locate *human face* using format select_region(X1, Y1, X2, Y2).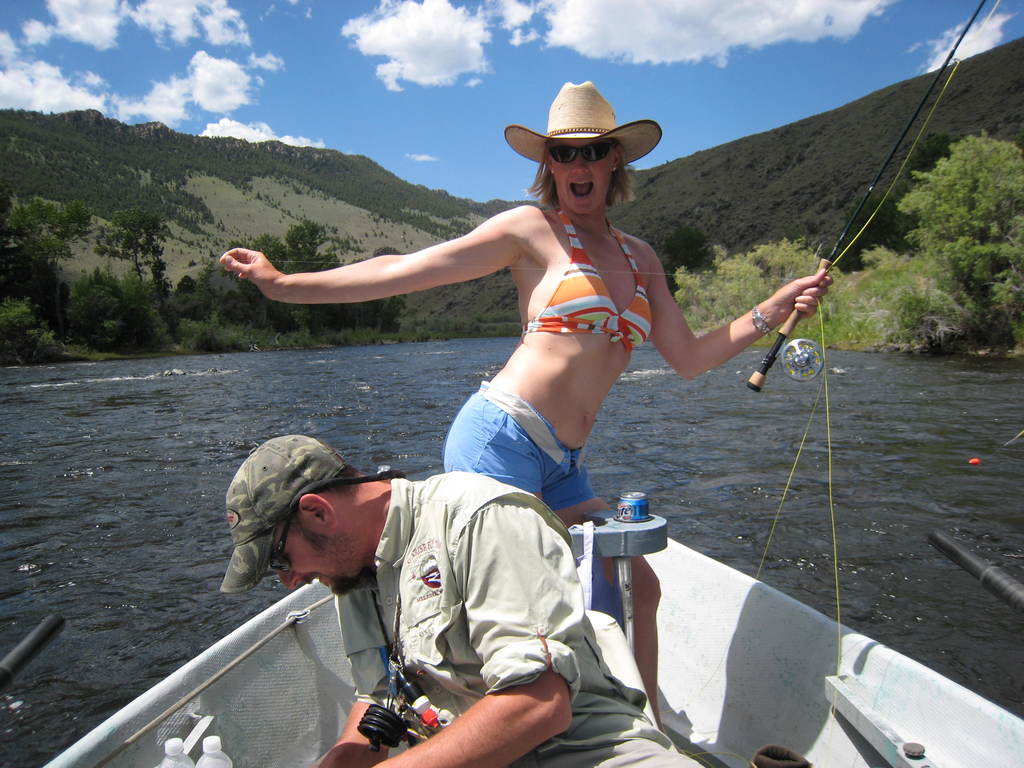
select_region(268, 521, 361, 604).
